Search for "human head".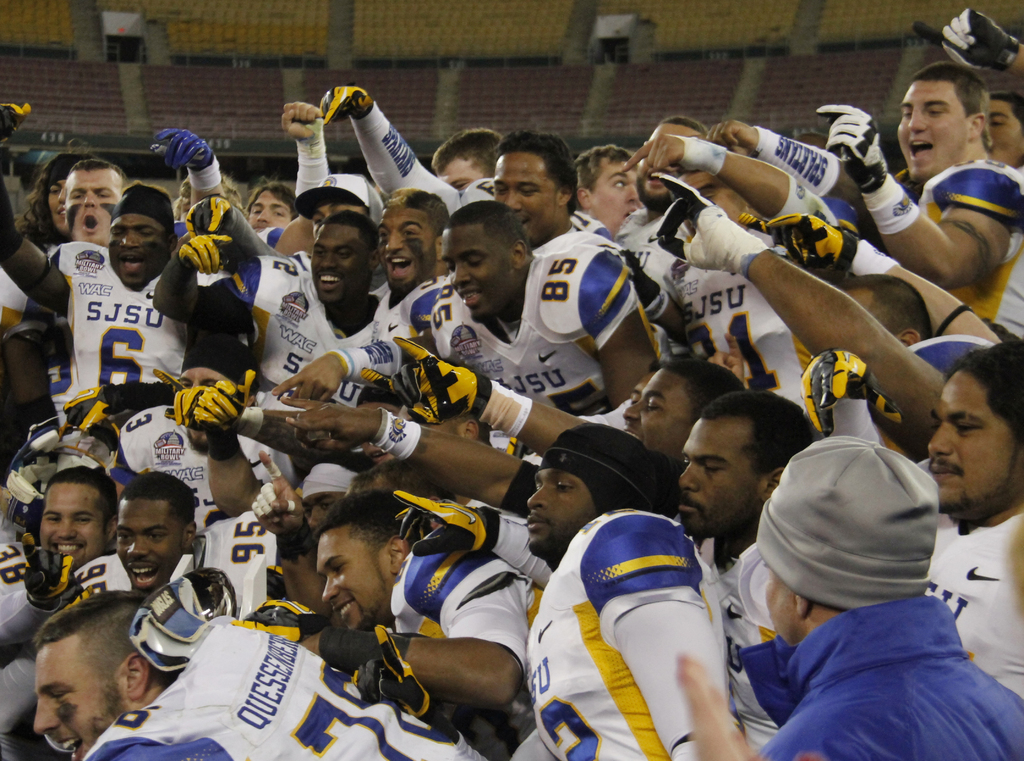
Found at region(926, 343, 1023, 514).
